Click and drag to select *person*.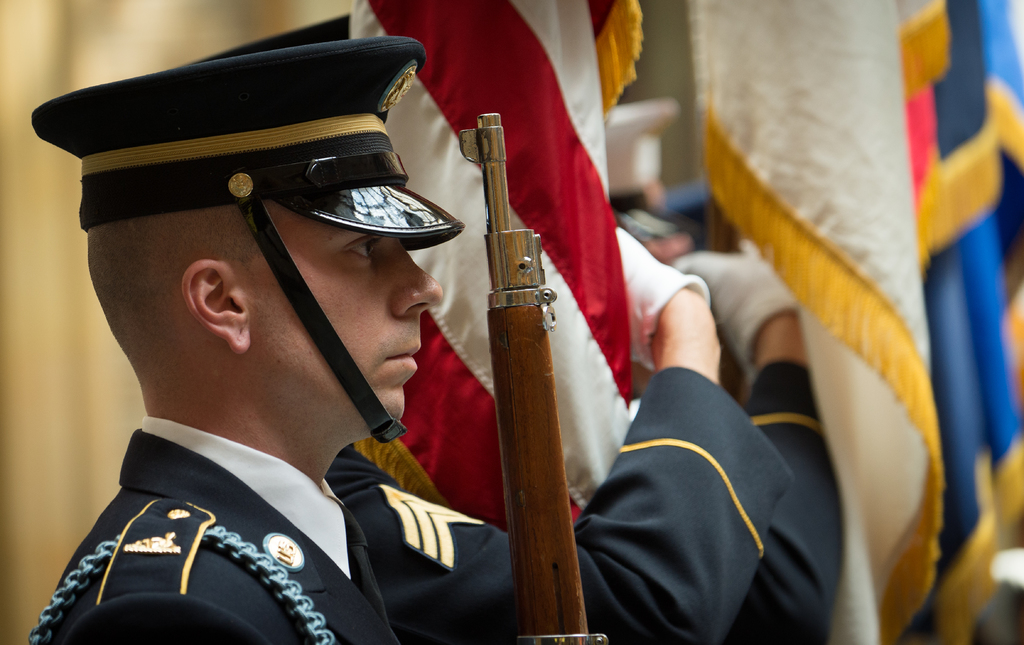
Selection: box(189, 10, 792, 644).
